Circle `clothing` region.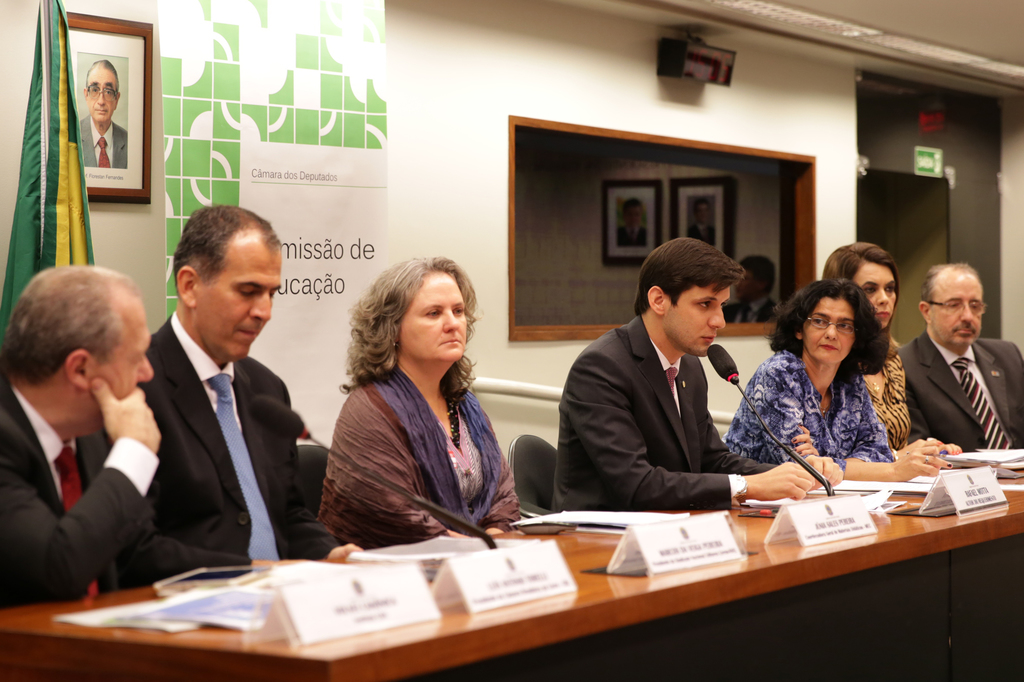
Region: bbox=(881, 329, 1023, 455).
